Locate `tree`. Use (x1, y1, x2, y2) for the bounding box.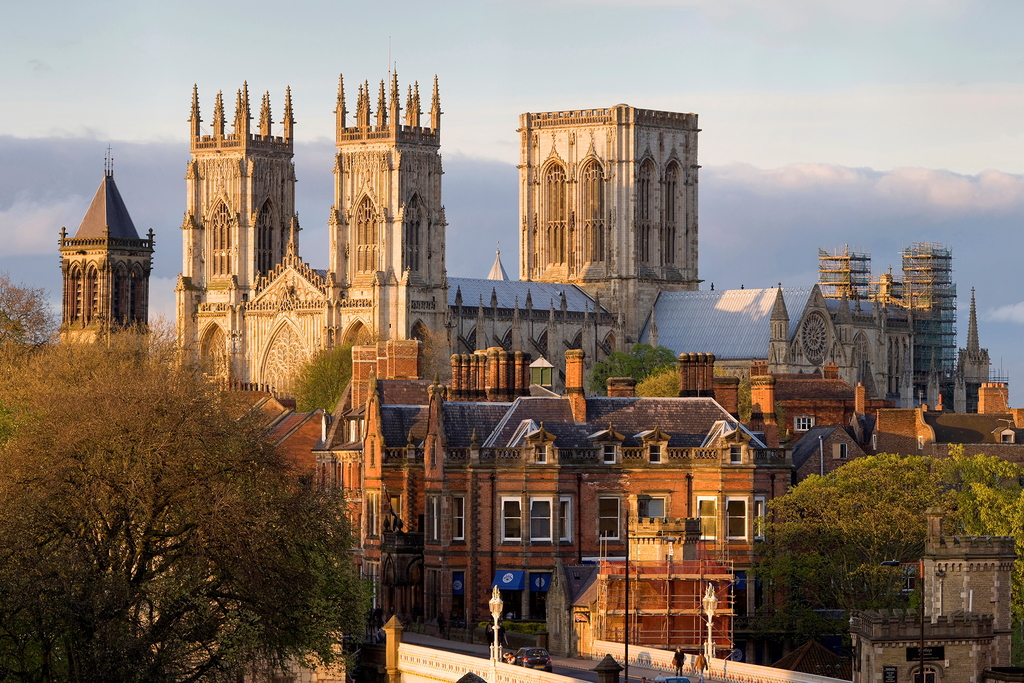
(630, 366, 790, 445).
